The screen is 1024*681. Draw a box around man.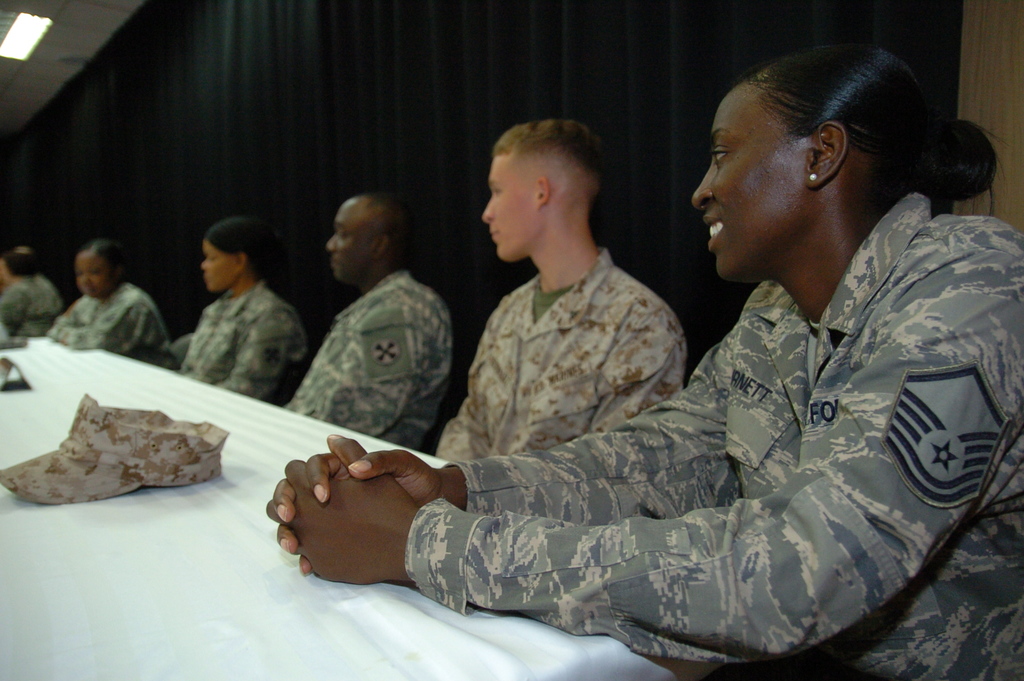
[428,119,684,461].
